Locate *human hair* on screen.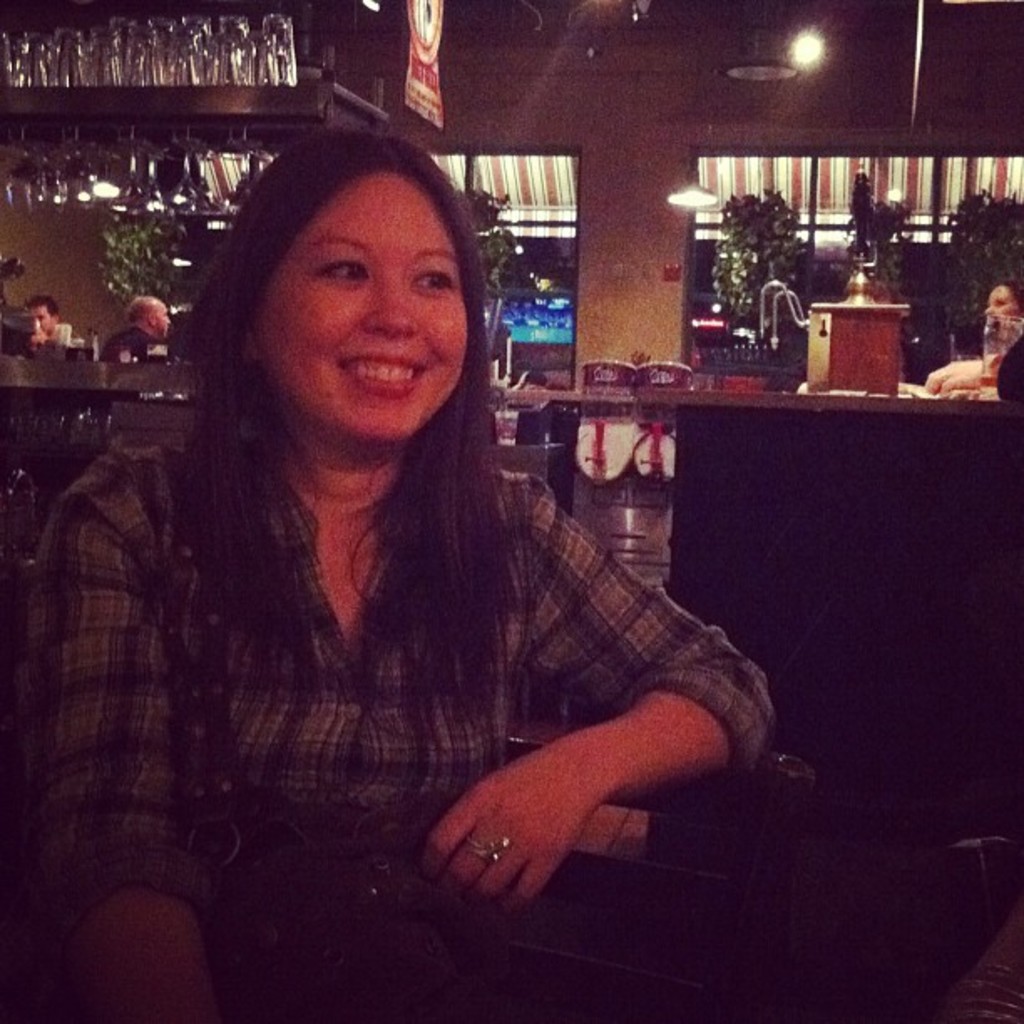
On screen at <bbox>156, 134, 624, 803</bbox>.
